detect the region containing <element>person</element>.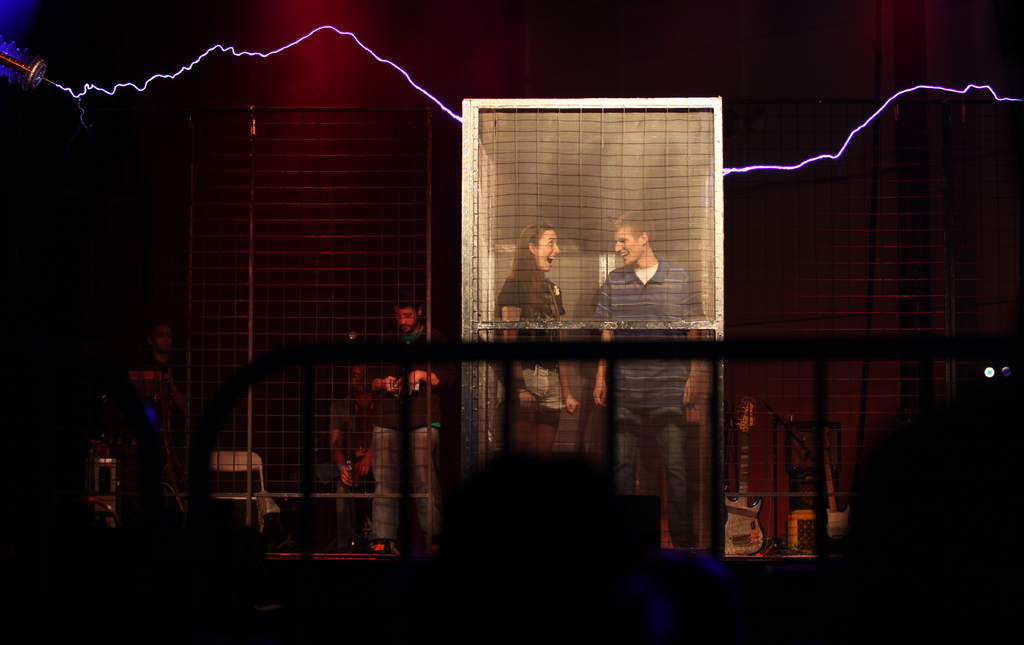
BBox(364, 296, 439, 562).
